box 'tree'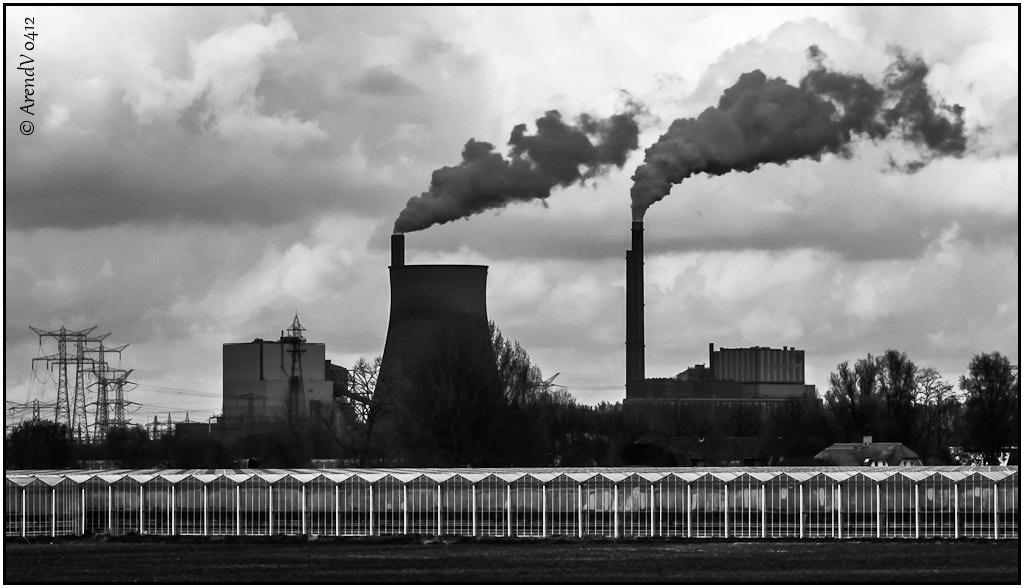
detection(0, 413, 91, 480)
